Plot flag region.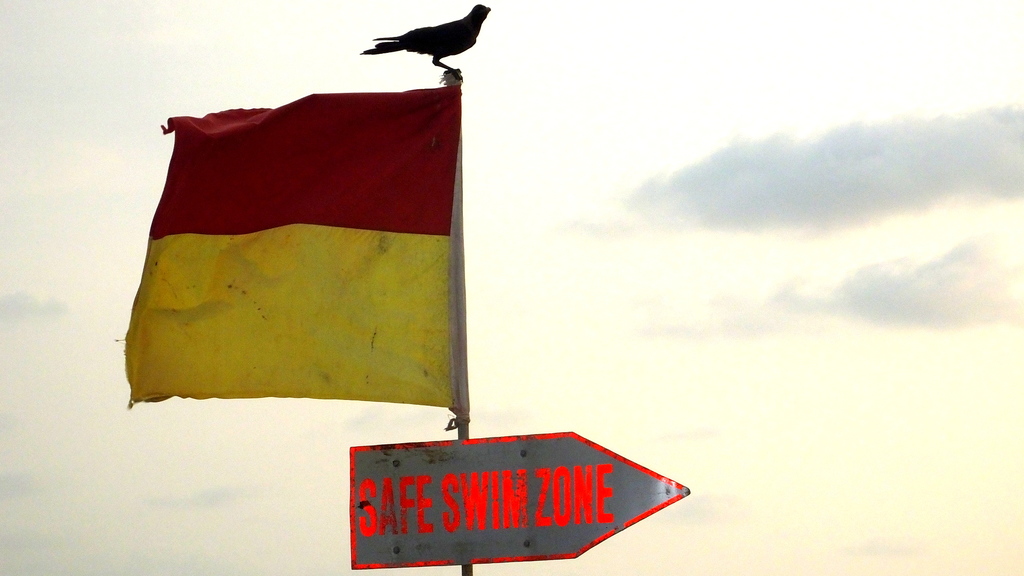
Plotted at 143 67 462 428.
